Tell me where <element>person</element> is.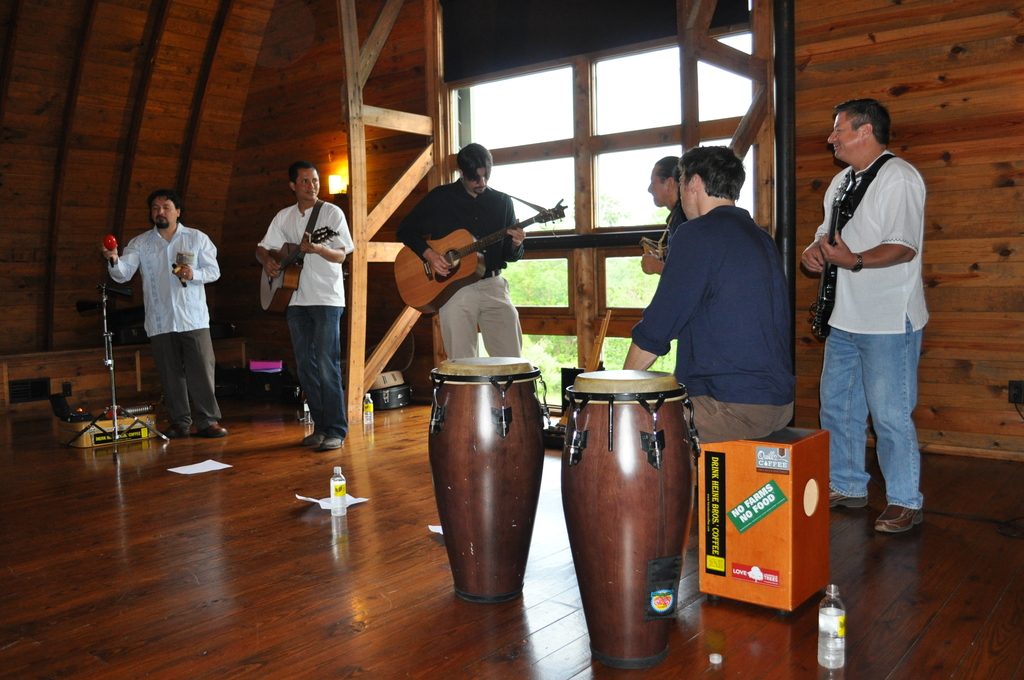
<element>person</element> is at (102,188,229,437).
